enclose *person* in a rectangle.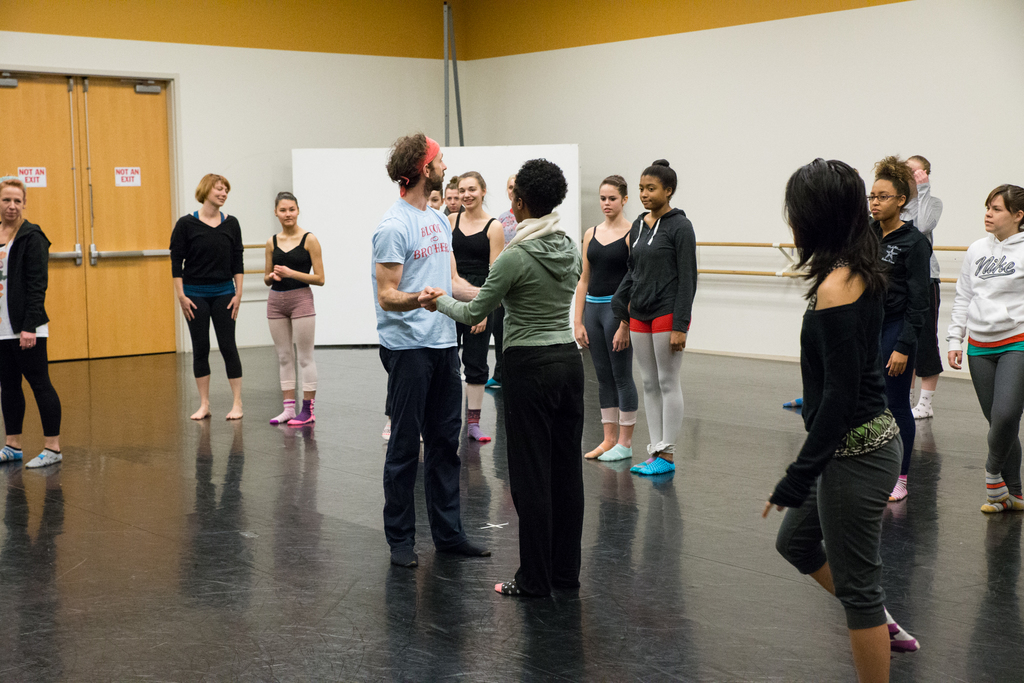
{"x1": 448, "y1": 161, "x2": 508, "y2": 444}.
